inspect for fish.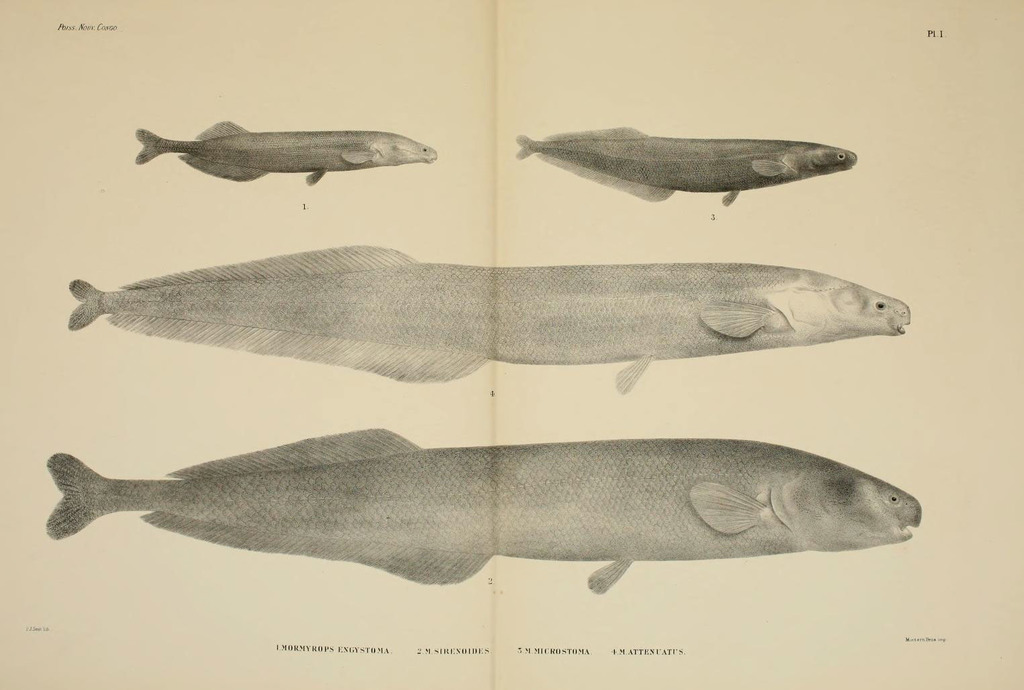
Inspection: locate(516, 130, 879, 209).
